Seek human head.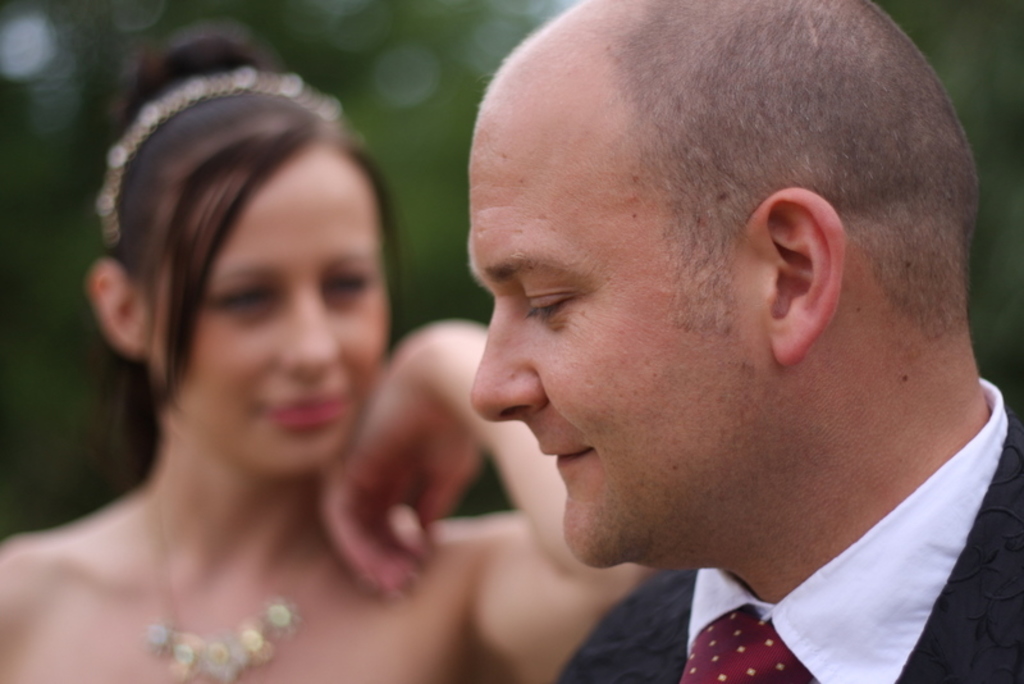
l=468, t=0, r=982, b=566.
